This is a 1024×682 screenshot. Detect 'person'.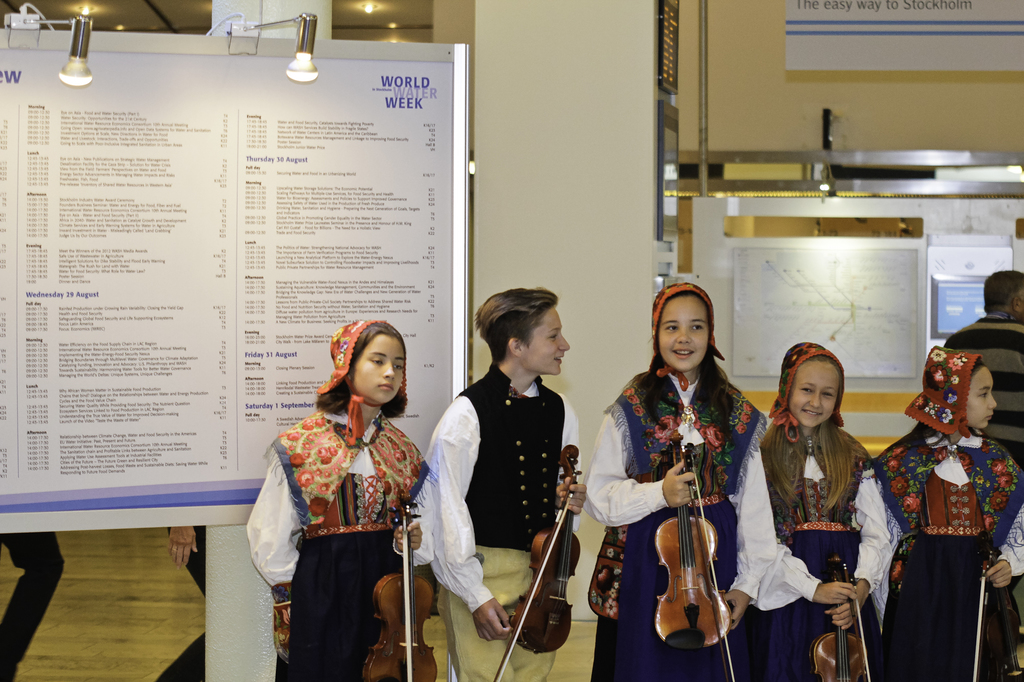
x1=739, y1=340, x2=893, y2=681.
